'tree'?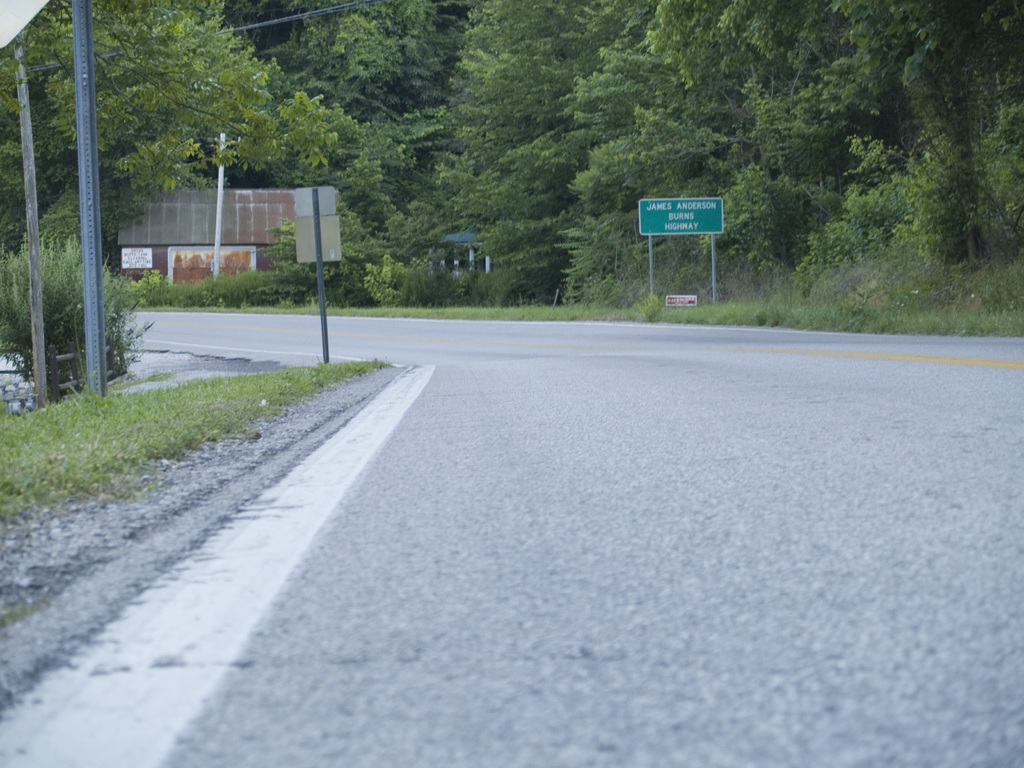
BBox(545, 0, 862, 292)
